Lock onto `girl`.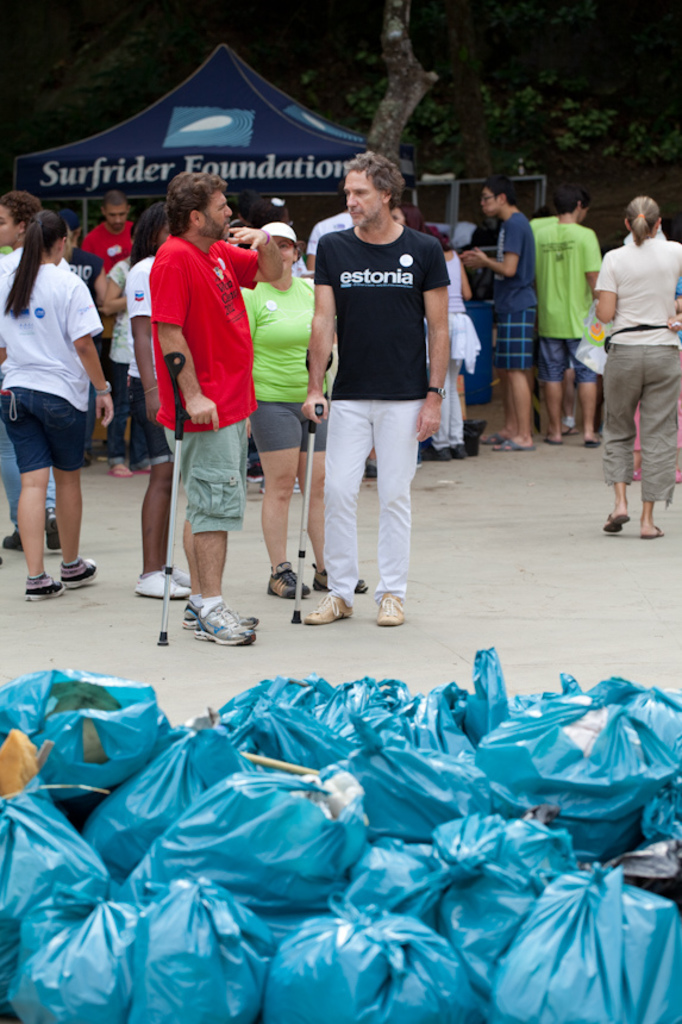
Locked: select_region(419, 237, 478, 456).
